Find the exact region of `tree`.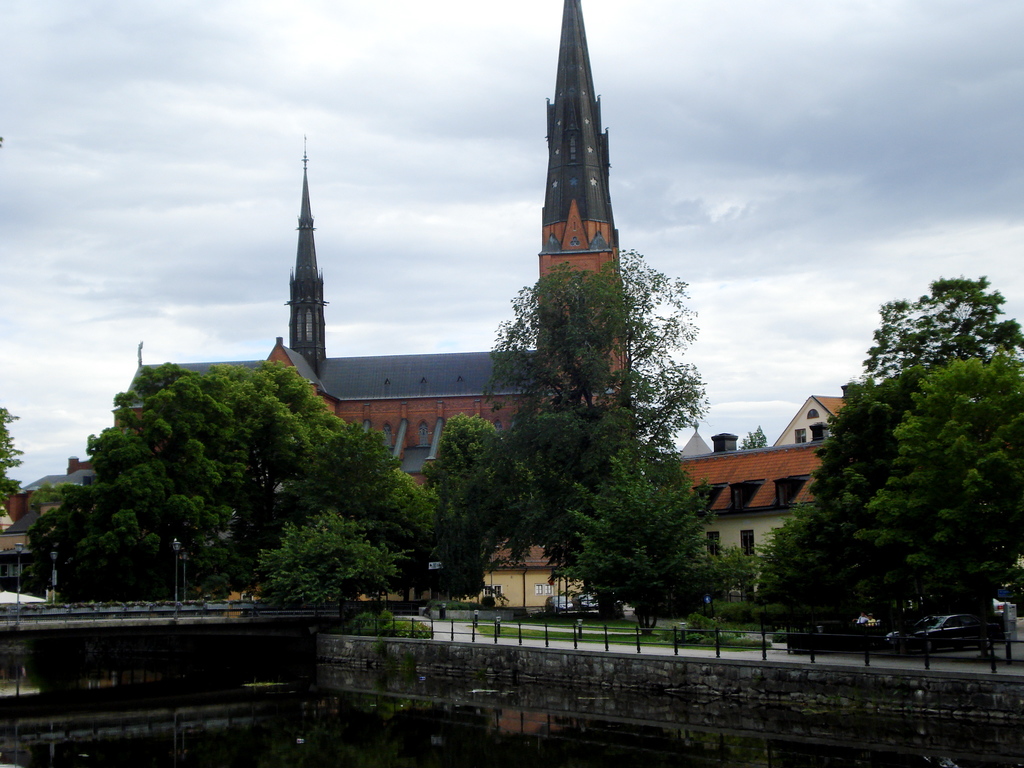
Exact region: (407, 404, 557, 634).
